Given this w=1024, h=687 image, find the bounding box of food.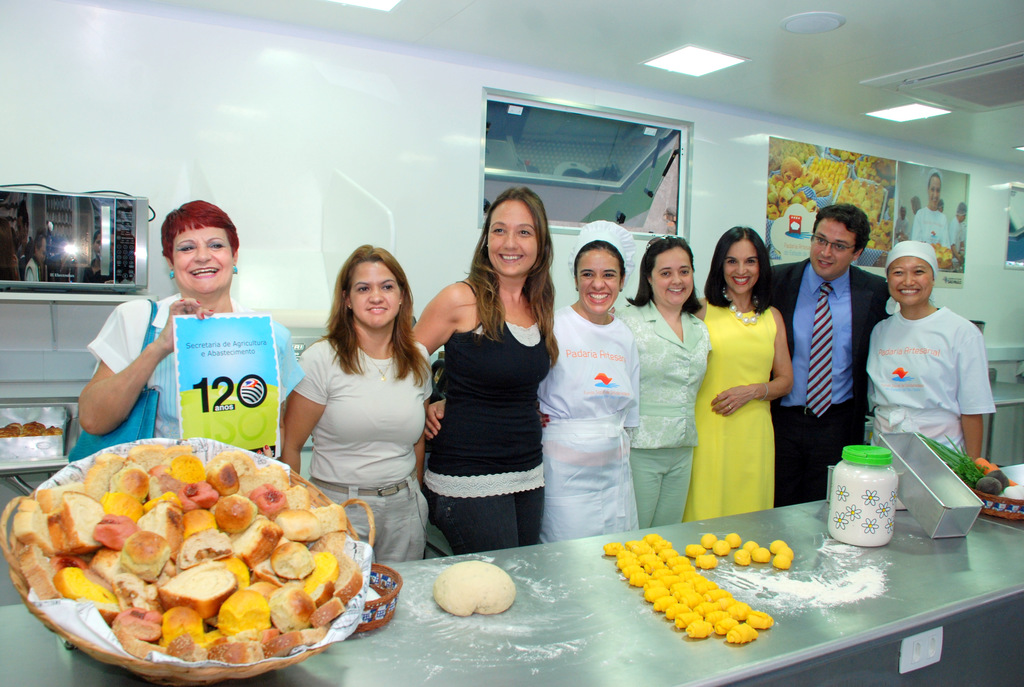
left=642, top=533, right=663, bottom=543.
